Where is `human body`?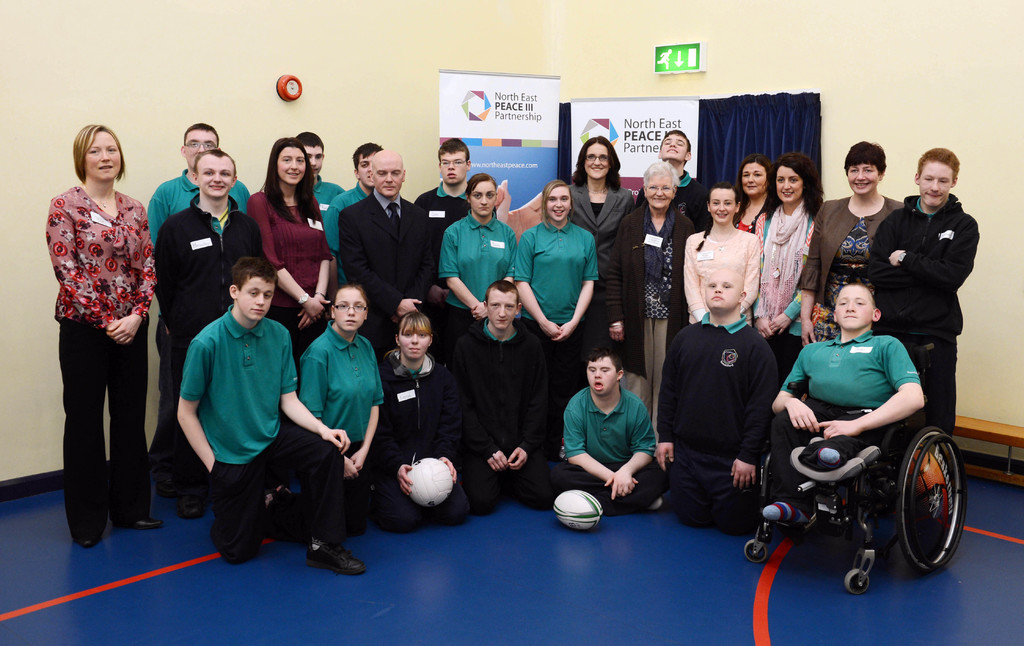
pyautogui.locateOnScreen(134, 108, 259, 226).
